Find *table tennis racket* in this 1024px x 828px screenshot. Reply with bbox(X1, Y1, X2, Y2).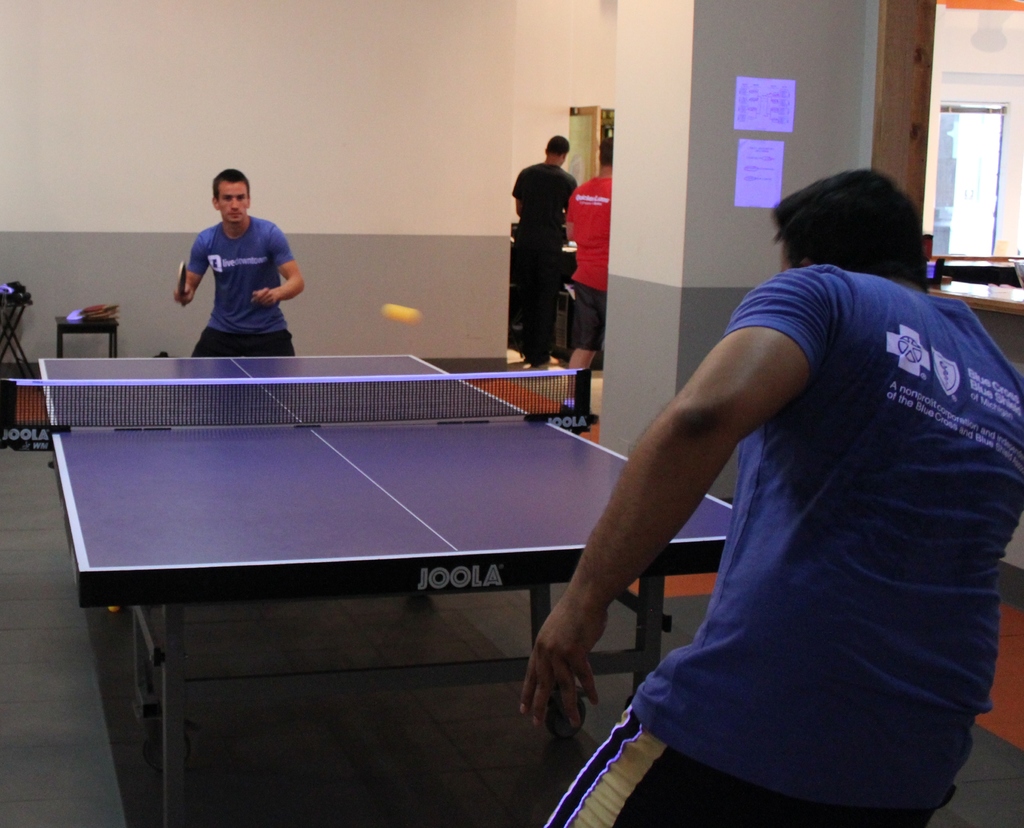
bbox(173, 260, 190, 308).
